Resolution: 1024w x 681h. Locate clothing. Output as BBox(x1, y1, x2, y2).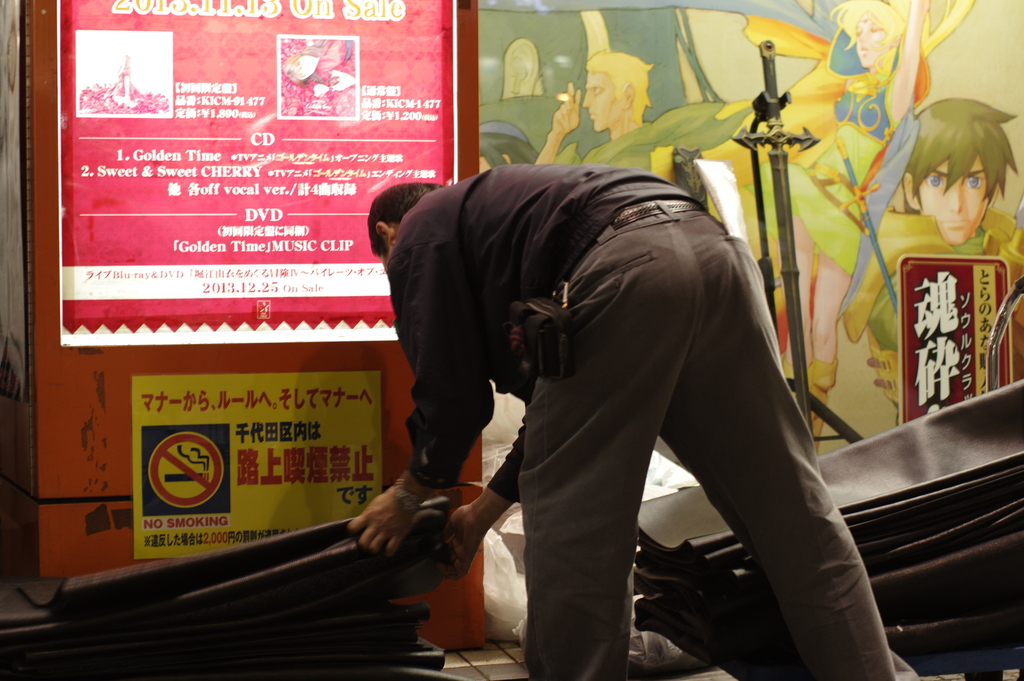
BBox(417, 173, 908, 680).
